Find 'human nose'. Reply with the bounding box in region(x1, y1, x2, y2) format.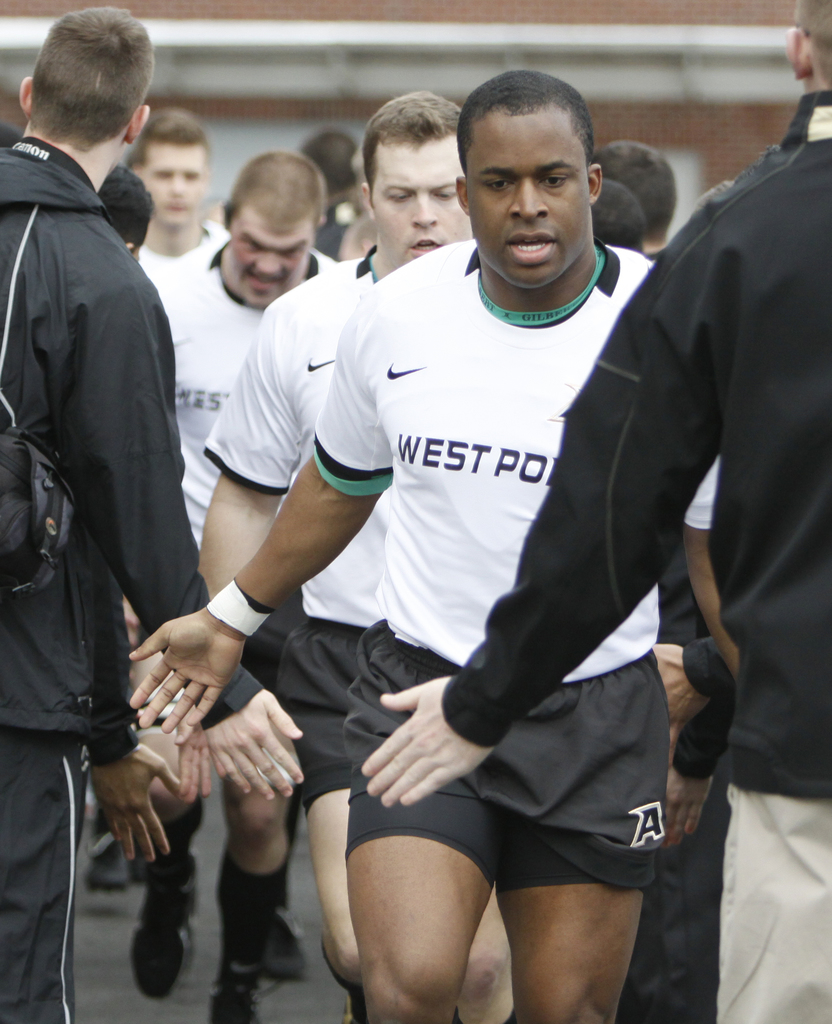
region(255, 250, 278, 285).
